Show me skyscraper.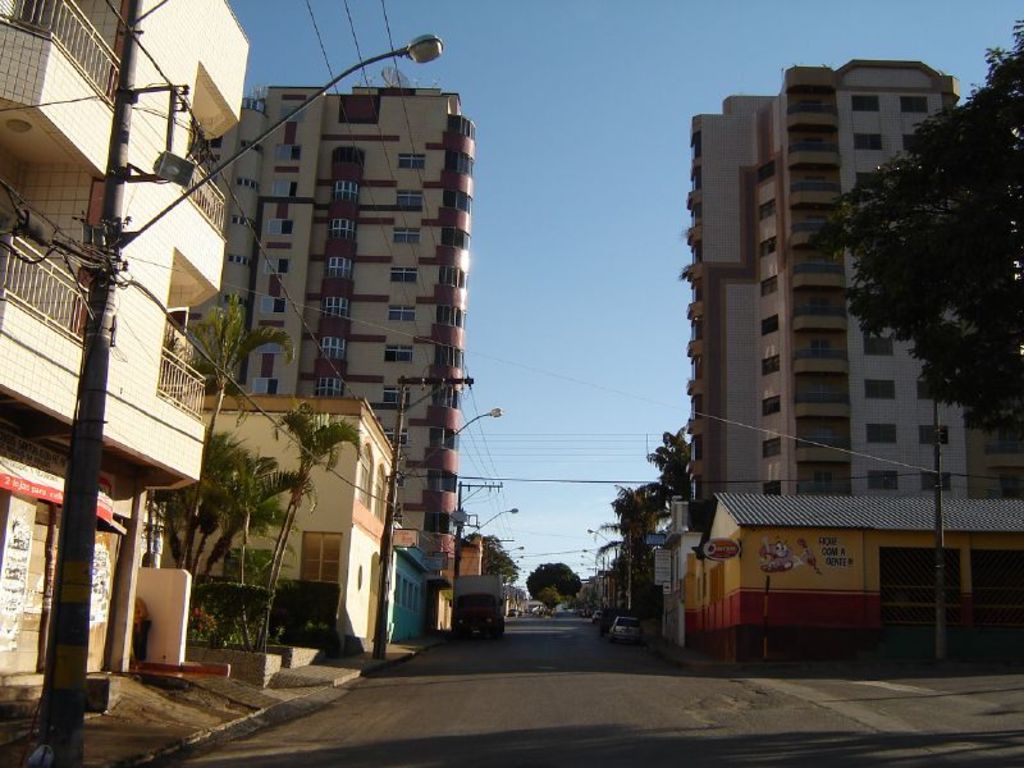
skyscraper is here: x1=211, y1=90, x2=479, y2=643.
